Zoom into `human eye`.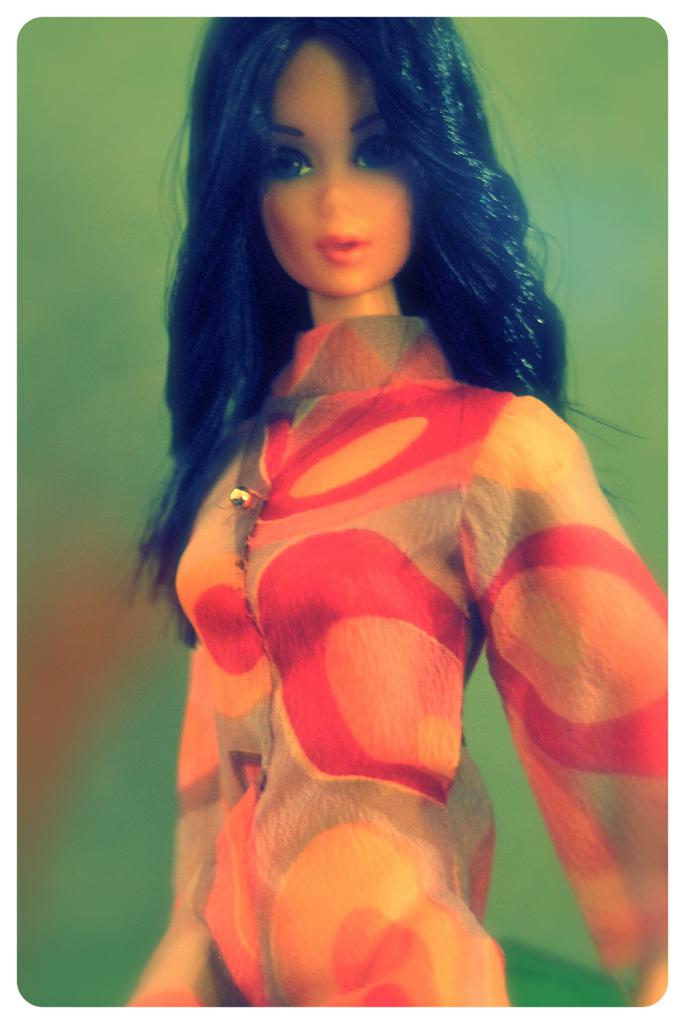
Zoom target: pyautogui.locateOnScreen(258, 111, 335, 186).
